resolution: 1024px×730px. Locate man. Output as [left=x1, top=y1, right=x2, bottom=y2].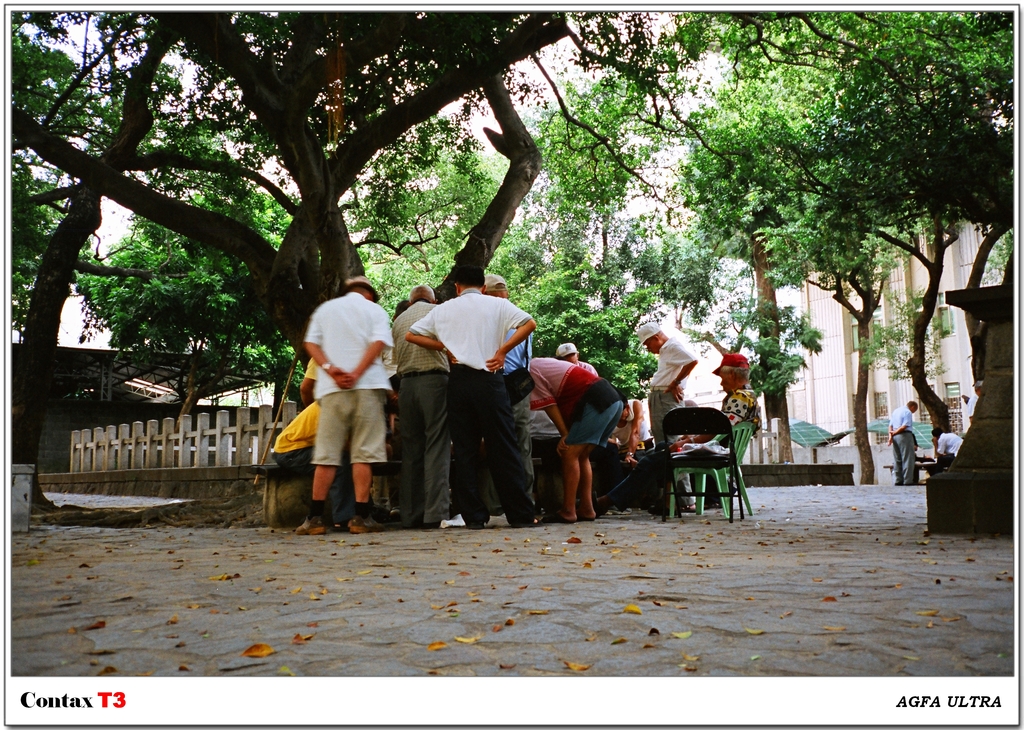
[left=966, top=378, right=982, bottom=423].
